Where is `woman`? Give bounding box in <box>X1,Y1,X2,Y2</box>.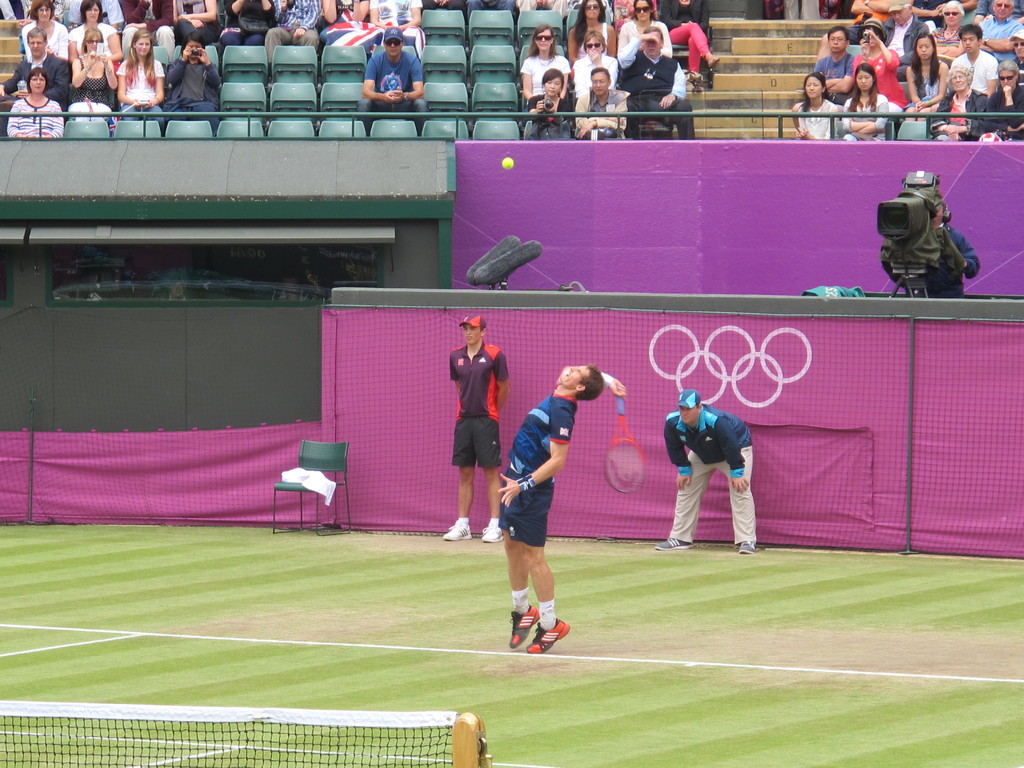
<box>793,72,842,137</box>.
